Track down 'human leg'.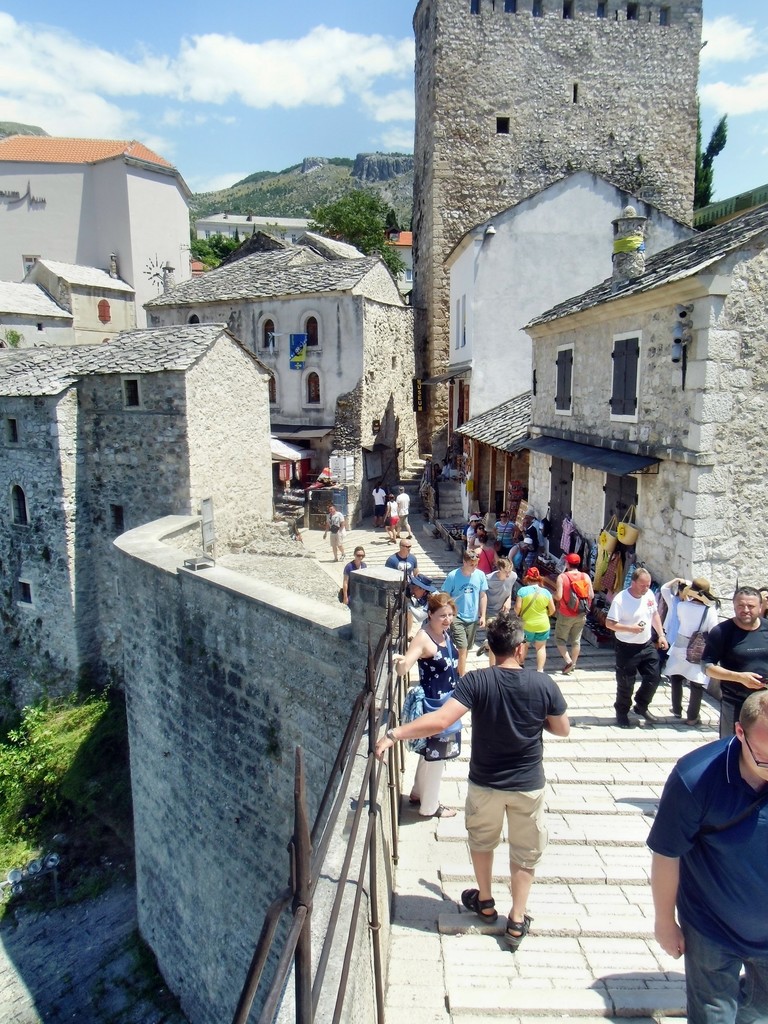
Tracked to pyautogui.locateOnScreen(505, 772, 540, 955).
